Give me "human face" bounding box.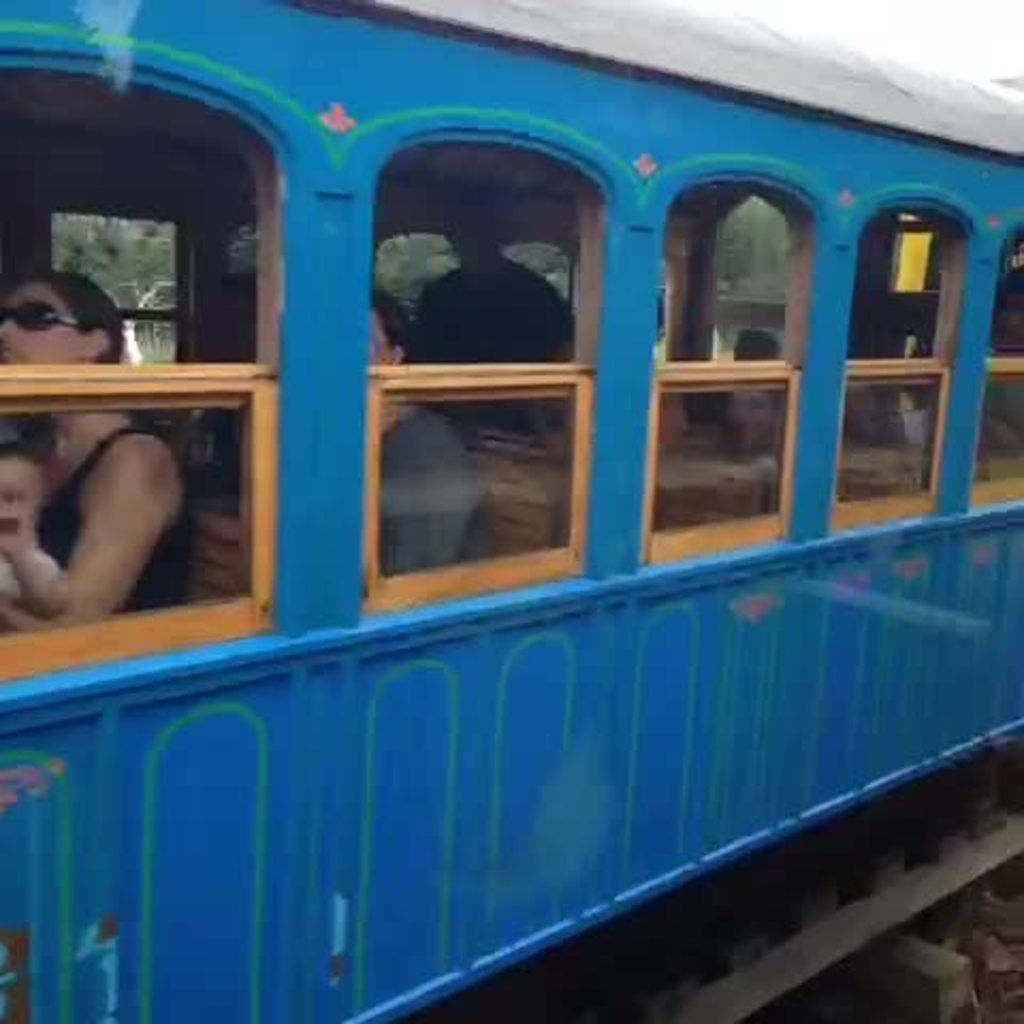
(373,320,384,361).
